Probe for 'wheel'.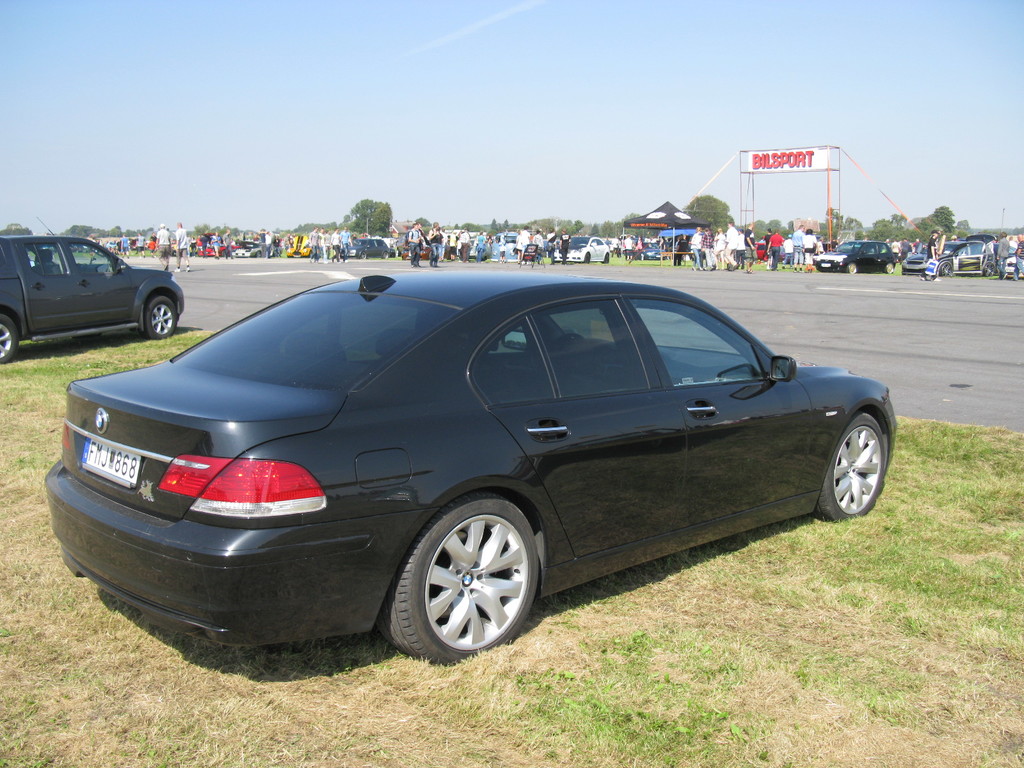
Probe result: region(847, 263, 857, 273).
